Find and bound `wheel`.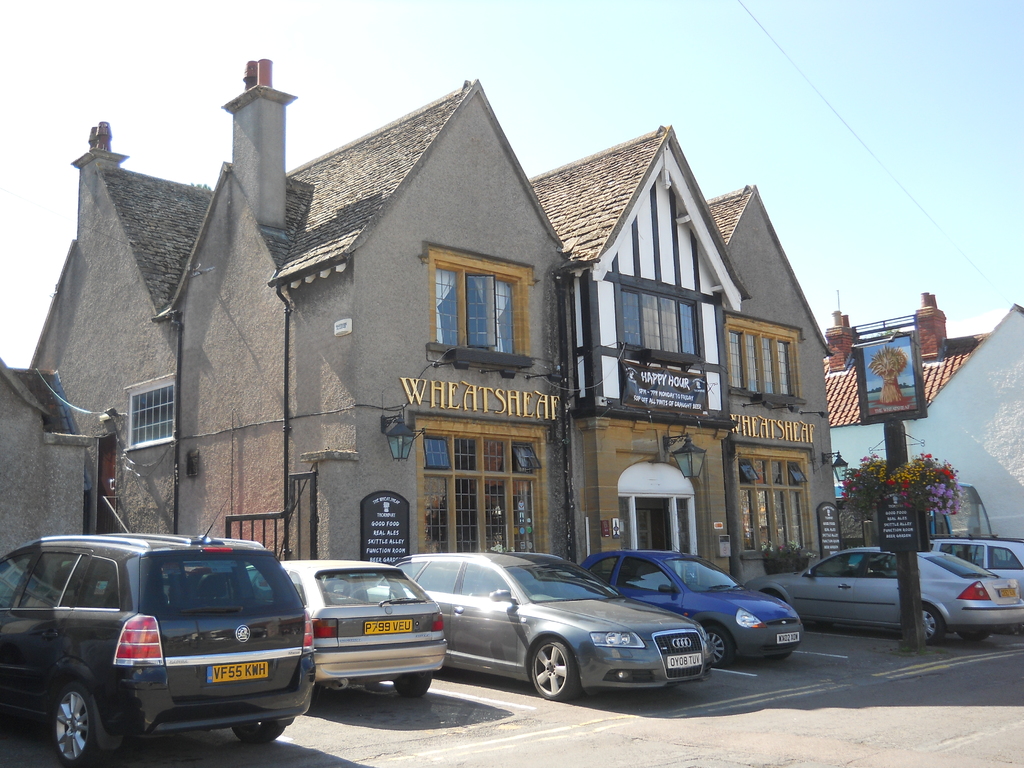
Bound: 390:675:428:700.
